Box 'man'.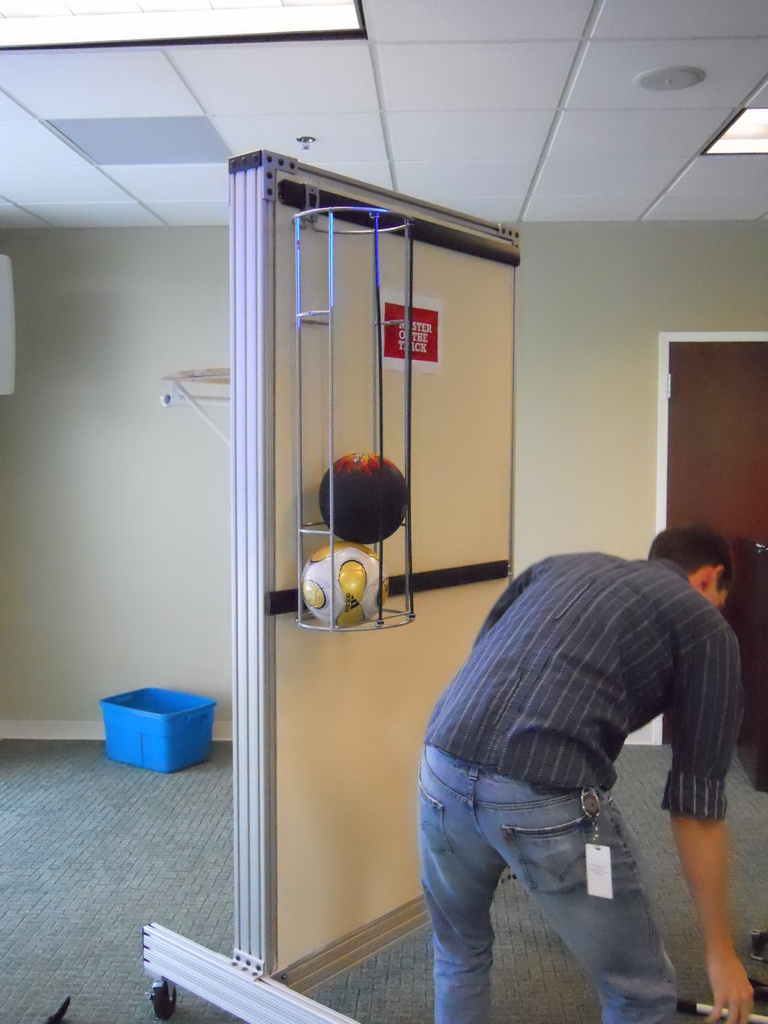
(x1=419, y1=507, x2=755, y2=1023).
